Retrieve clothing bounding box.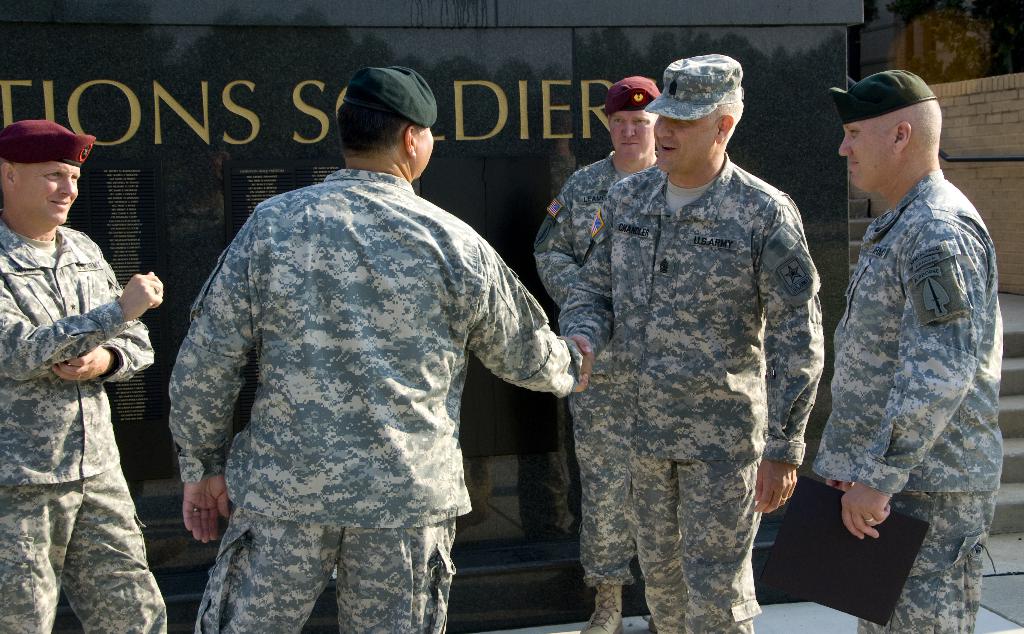
Bounding box: (x1=170, y1=177, x2=575, y2=512).
